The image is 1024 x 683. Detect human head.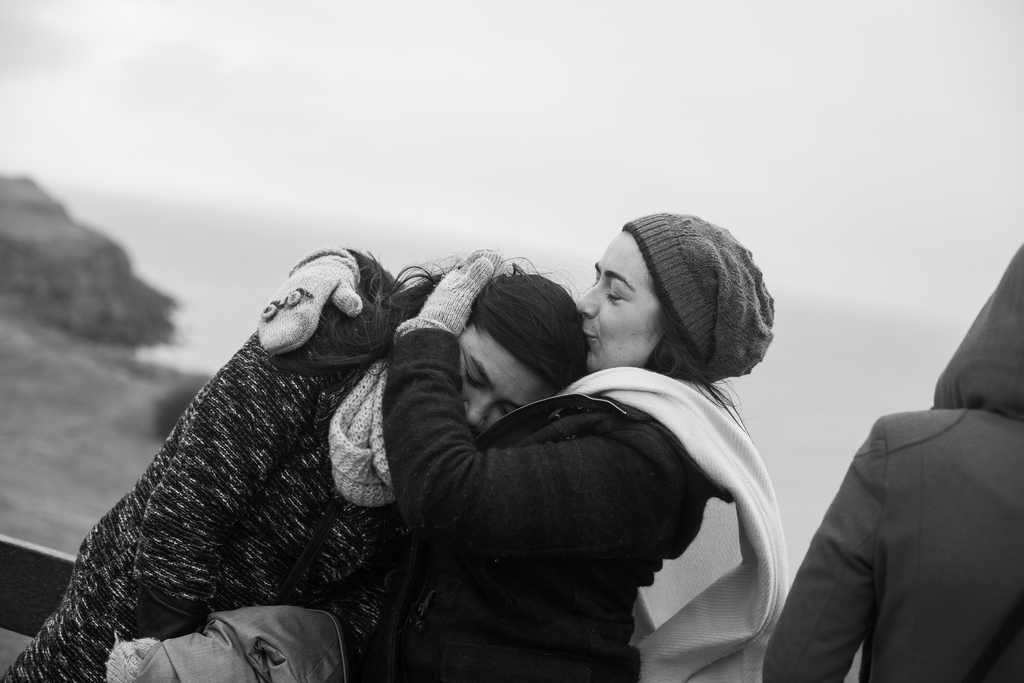
Detection: Rect(576, 204, 780, 370).
